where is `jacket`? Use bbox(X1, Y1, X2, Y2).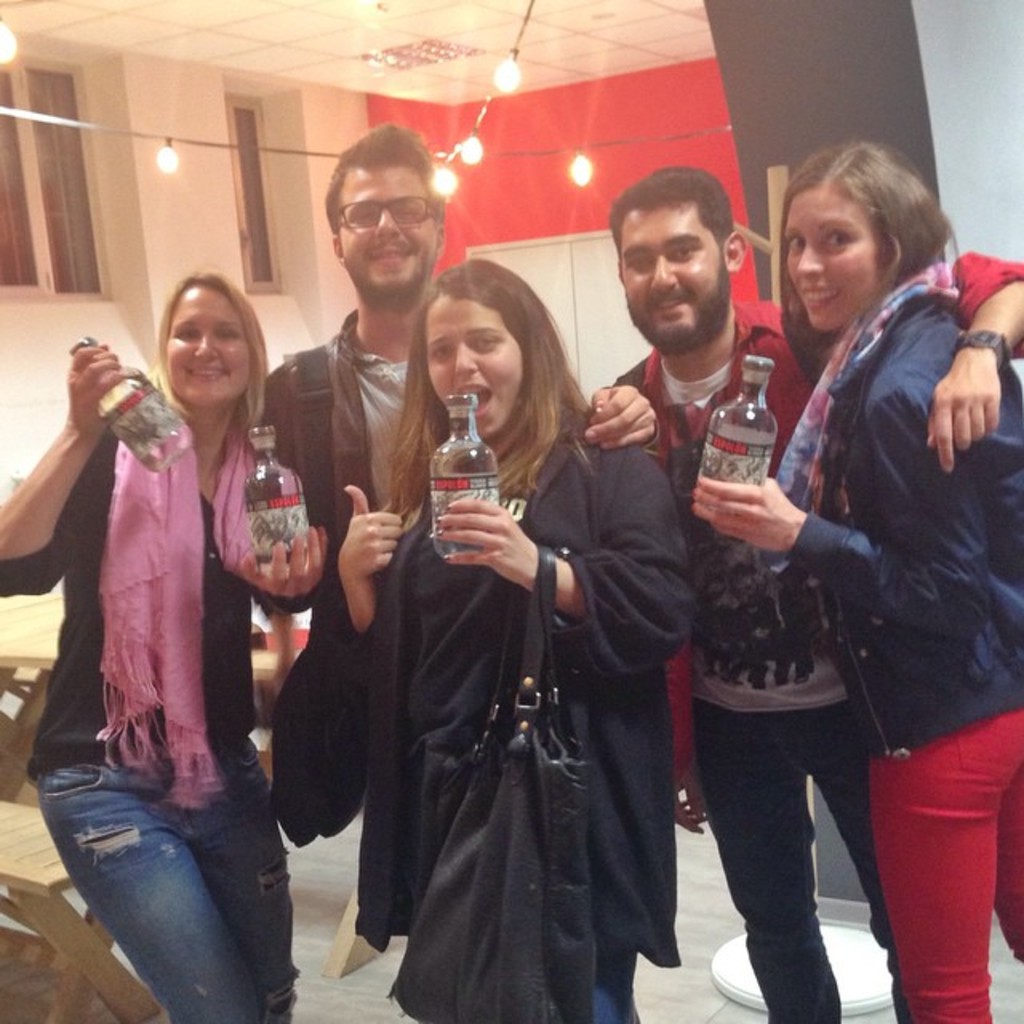
bbox(254, 304, 368, 534).
